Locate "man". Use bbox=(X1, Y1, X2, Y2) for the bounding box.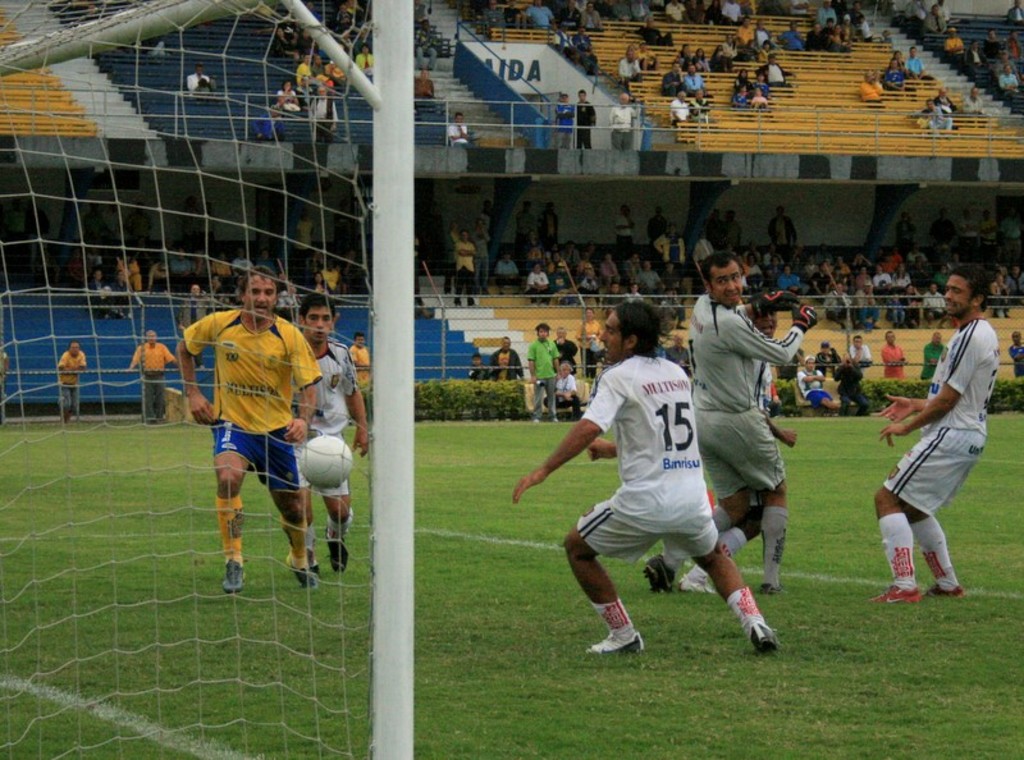
bbox=(456, 228, 477, 307).
